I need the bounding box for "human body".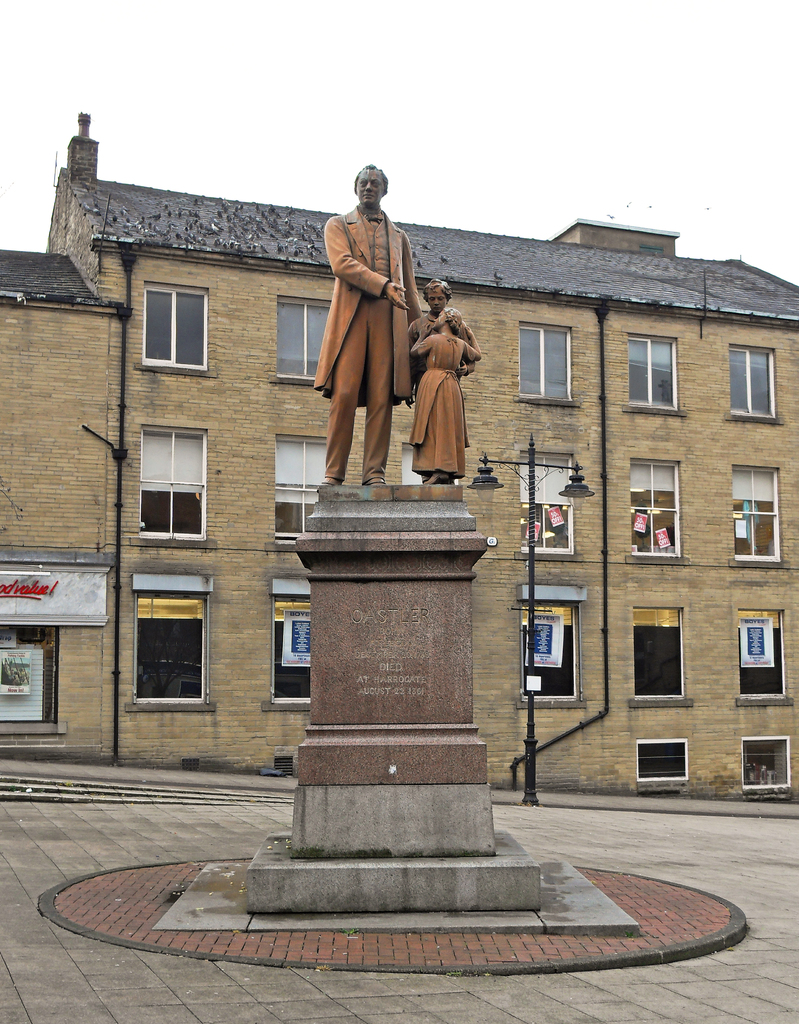
Here it is: 300:162:449:529.
